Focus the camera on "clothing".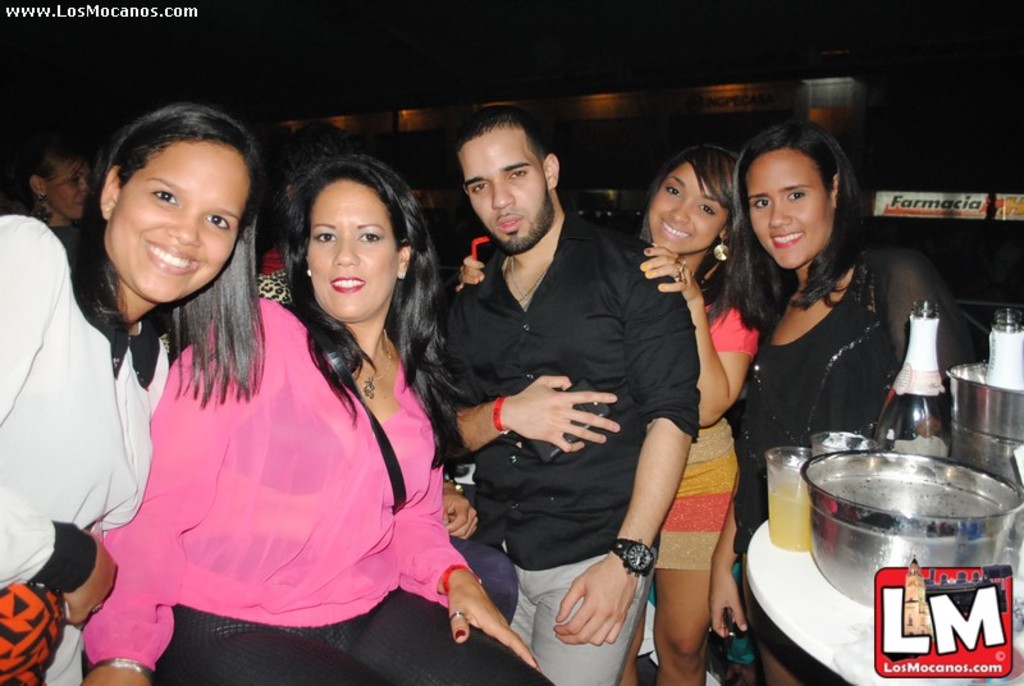
Focus region: (left=79, top=292, right=552, bottom=685).
